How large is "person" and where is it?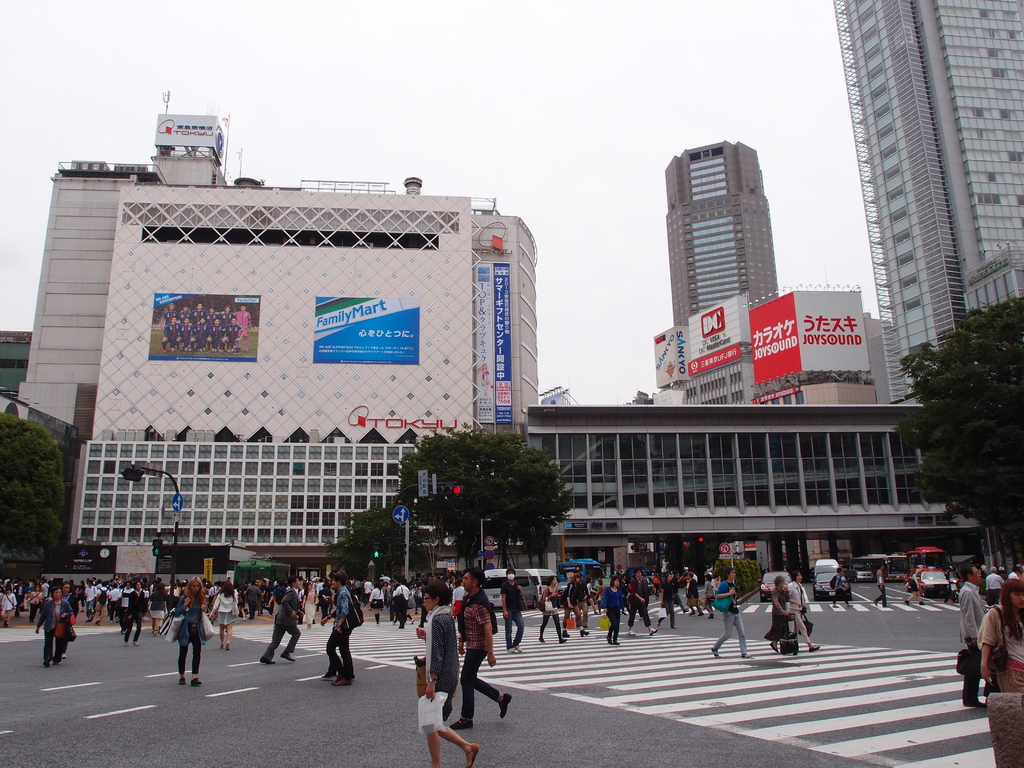
Bounding box: l=976, t=578, r=1023, b=696.
